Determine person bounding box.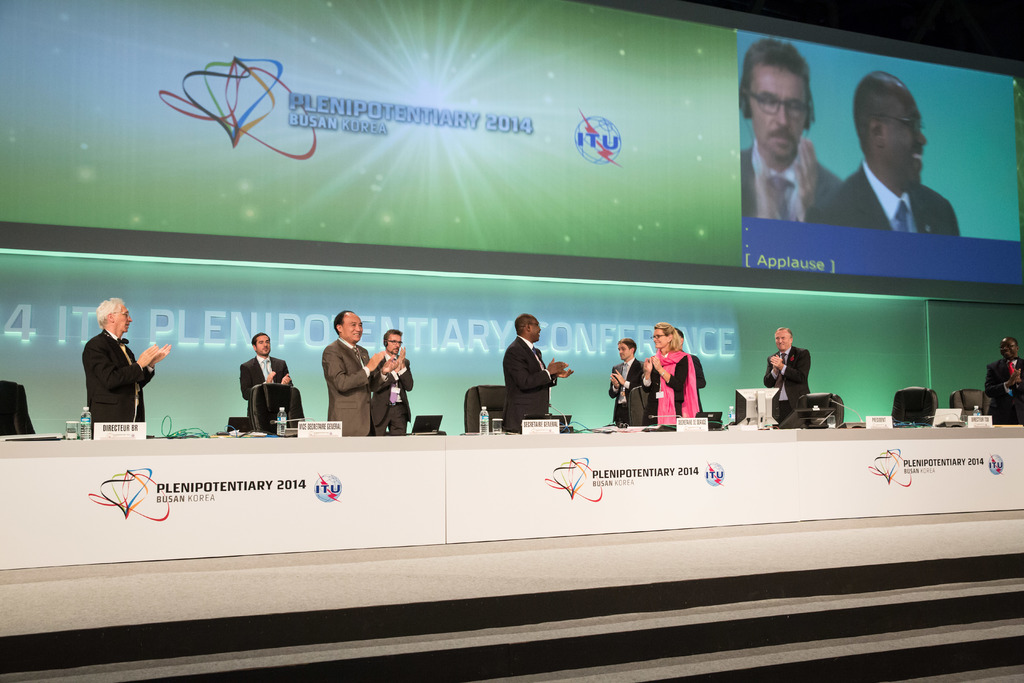
Determined: [831, 67, 958, 238].
